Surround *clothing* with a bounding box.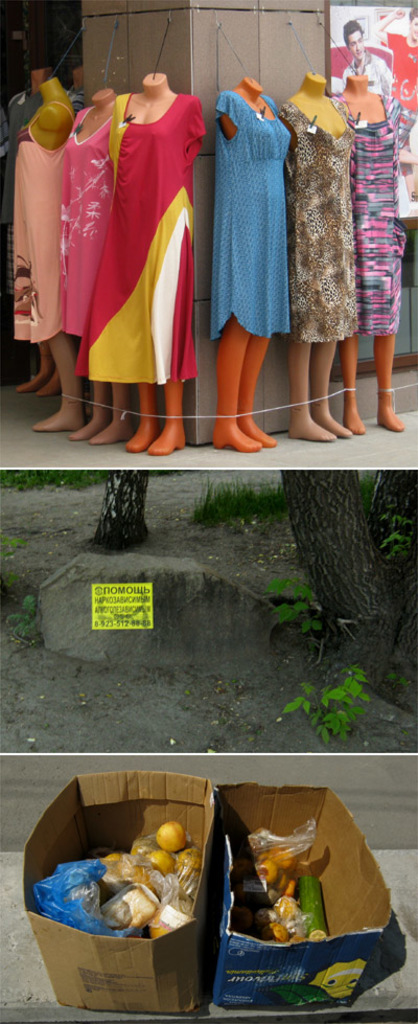
[340, 95, 411, 337].
